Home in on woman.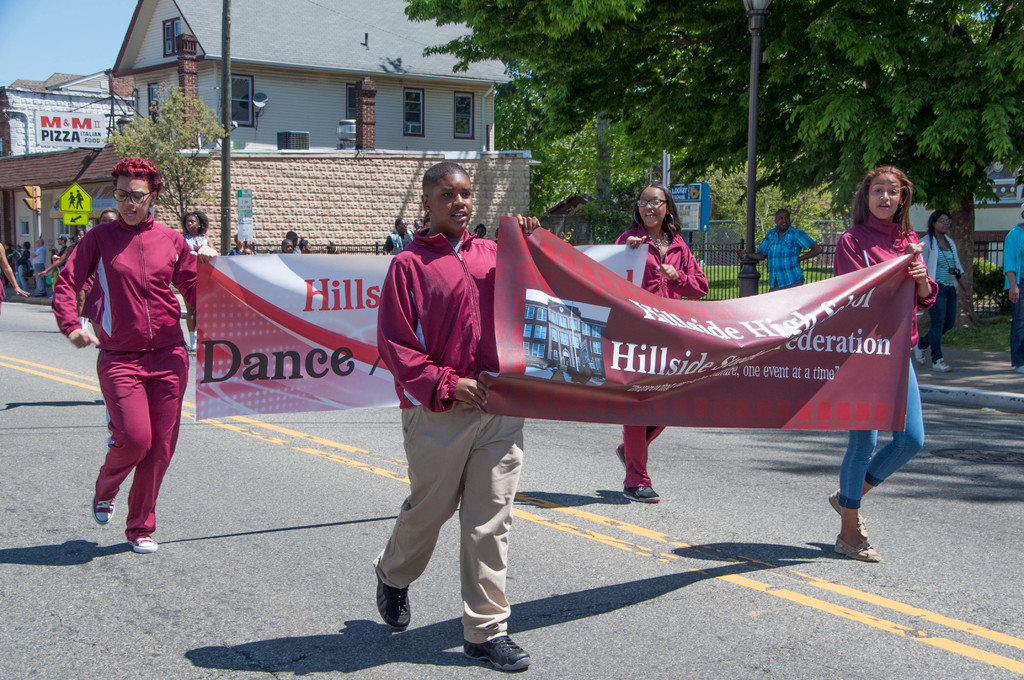
Homed in at crop(356, 159, 545, 671).
